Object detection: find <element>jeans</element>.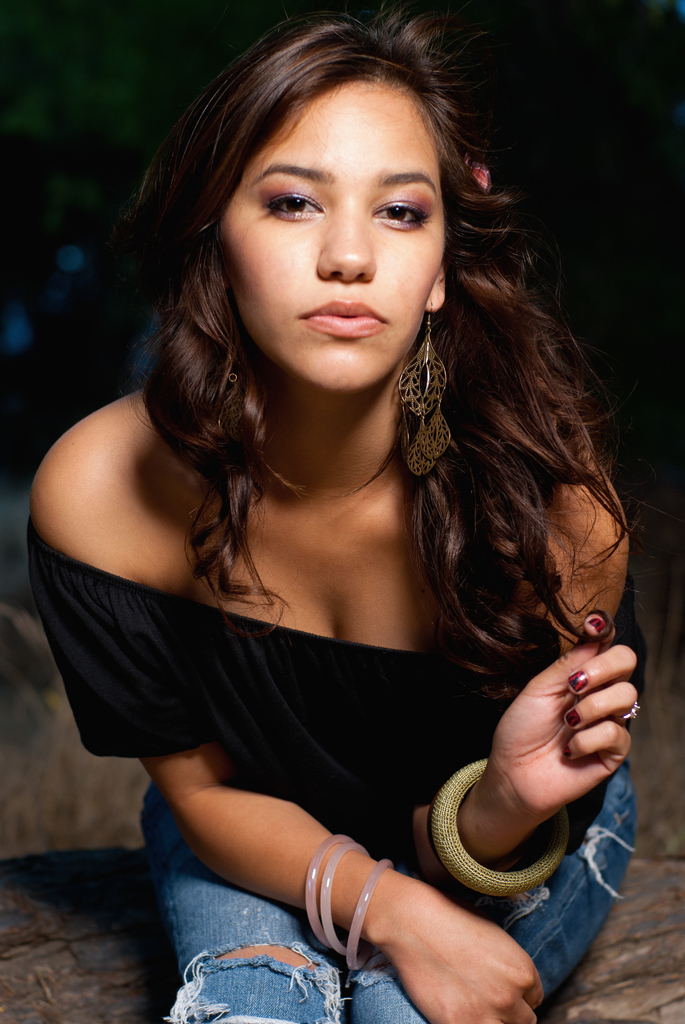
[143,760,634,1023].
